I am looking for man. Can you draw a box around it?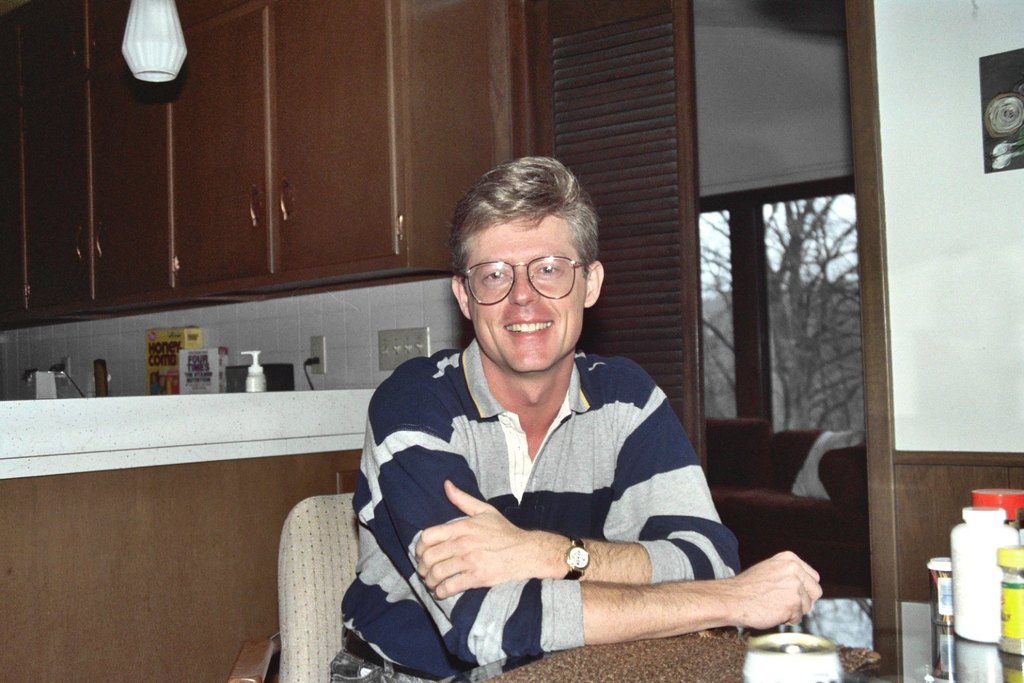
Sure, the bounding box is [343,181,777,668].
